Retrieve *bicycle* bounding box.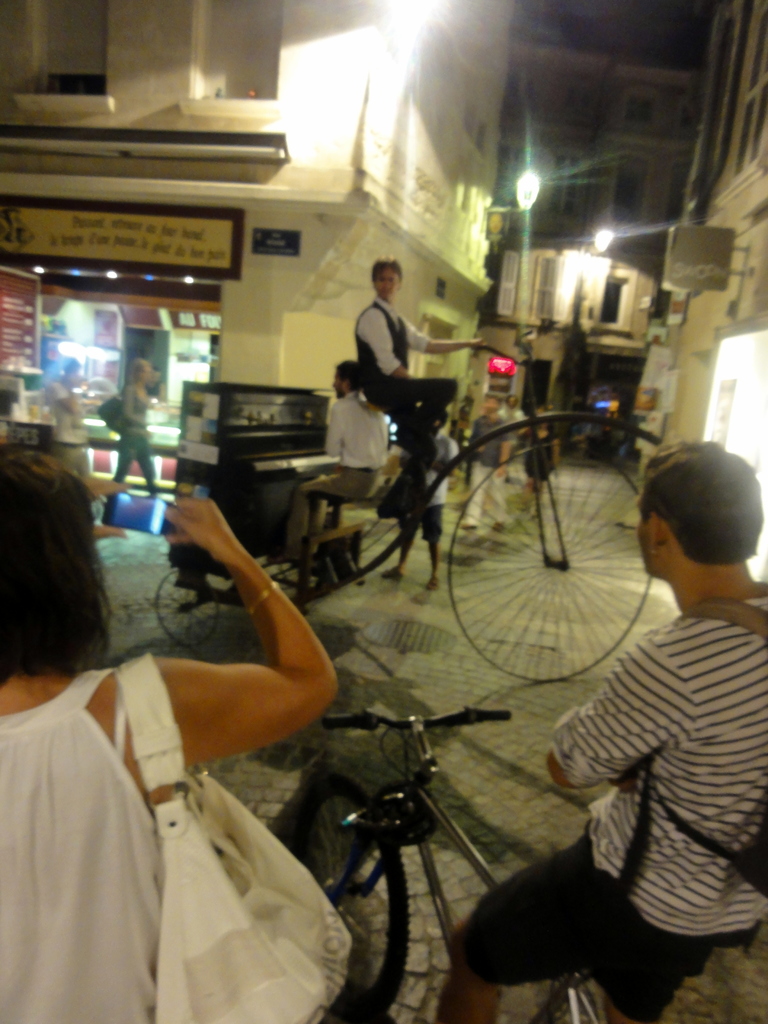
Bounding box: left=149, top=316, right=675, bottom=678.
